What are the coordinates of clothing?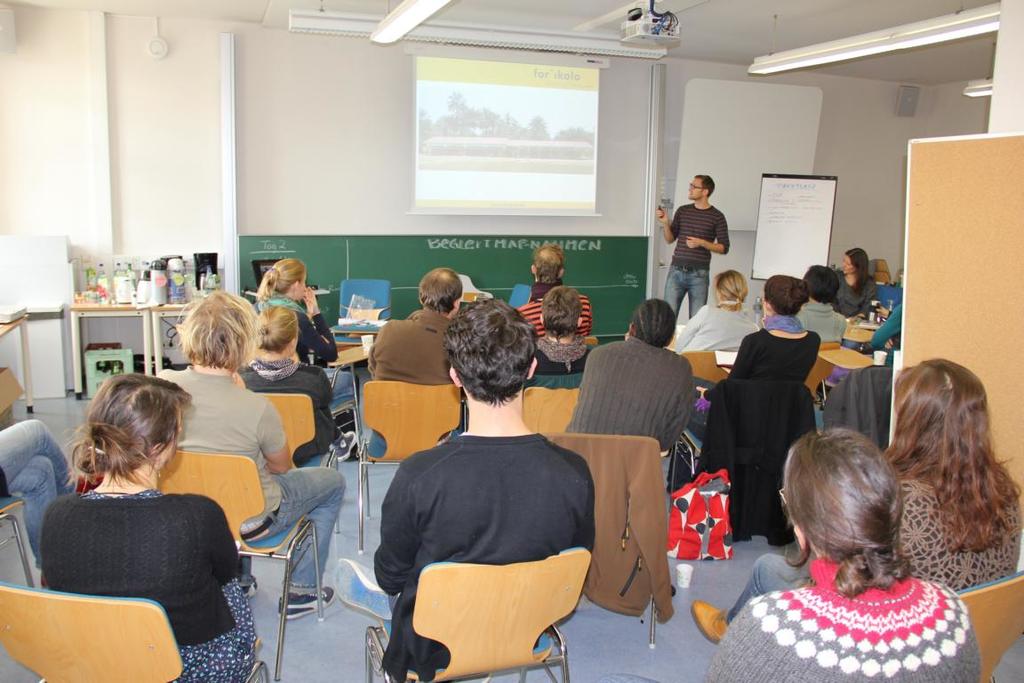
BBox(869, 299, 904, 353).
